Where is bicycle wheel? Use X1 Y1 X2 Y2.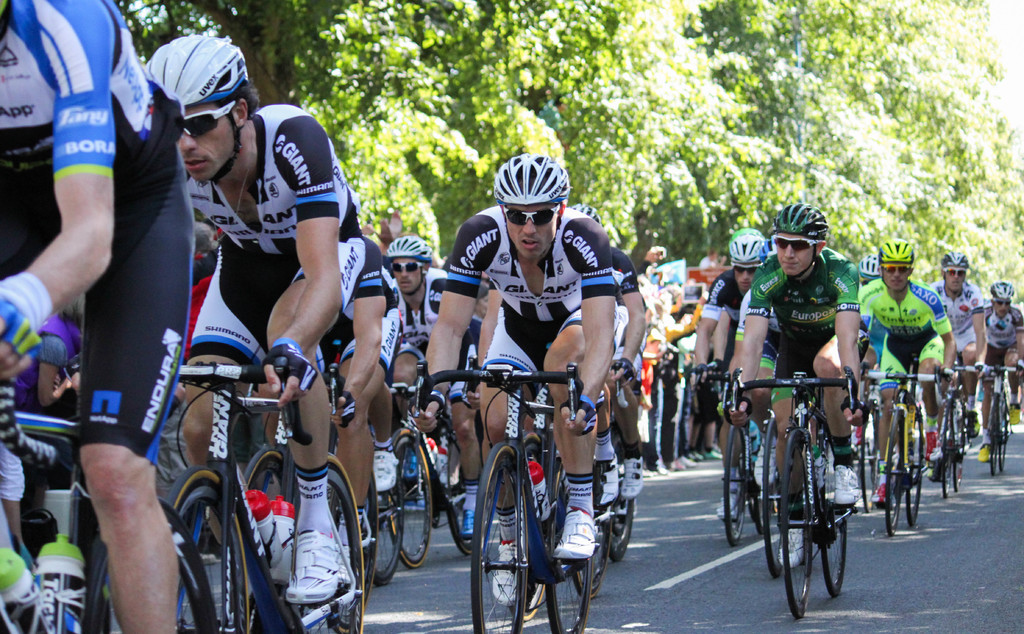
942 406 950 495.
